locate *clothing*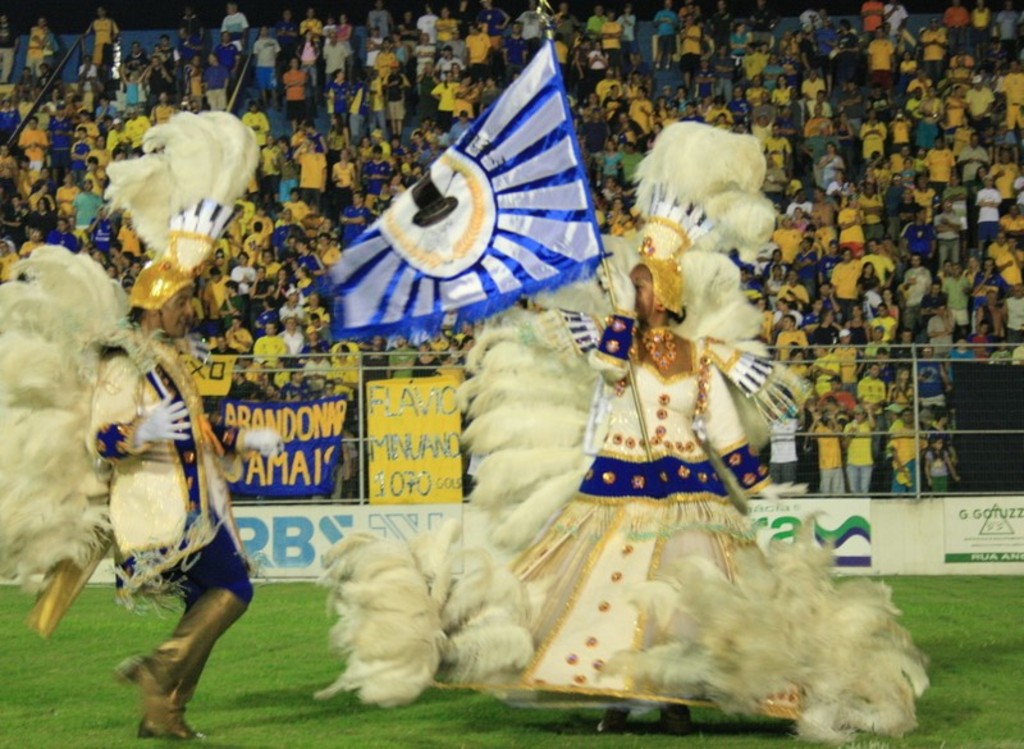
crop(951, 73, 978, 92)
